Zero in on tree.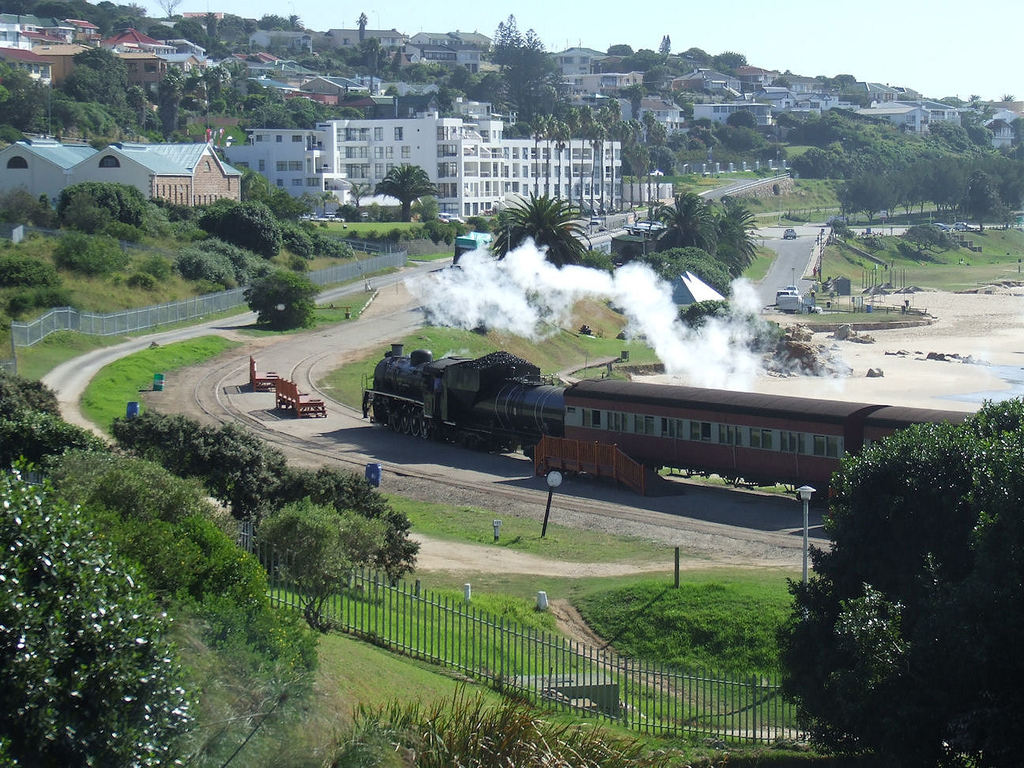
Zeroed in: (x1=104, y1=85, x2=161, y2=141).
